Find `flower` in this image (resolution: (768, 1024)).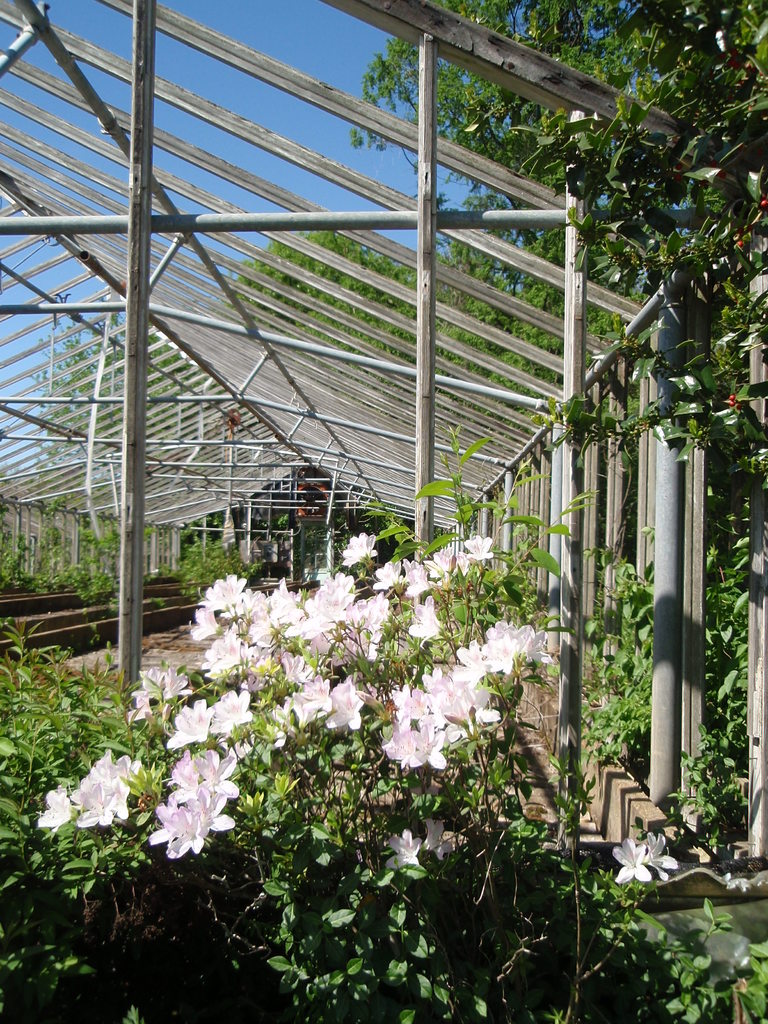
box=[378, 823, 426, 877].
